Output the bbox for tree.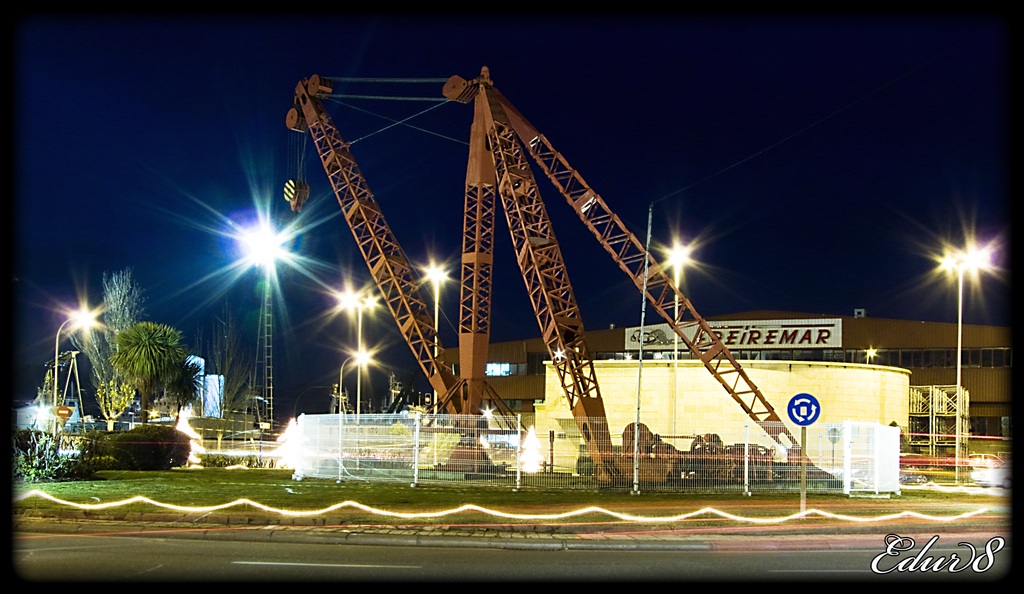
locate(96, 298, 179, 422).
